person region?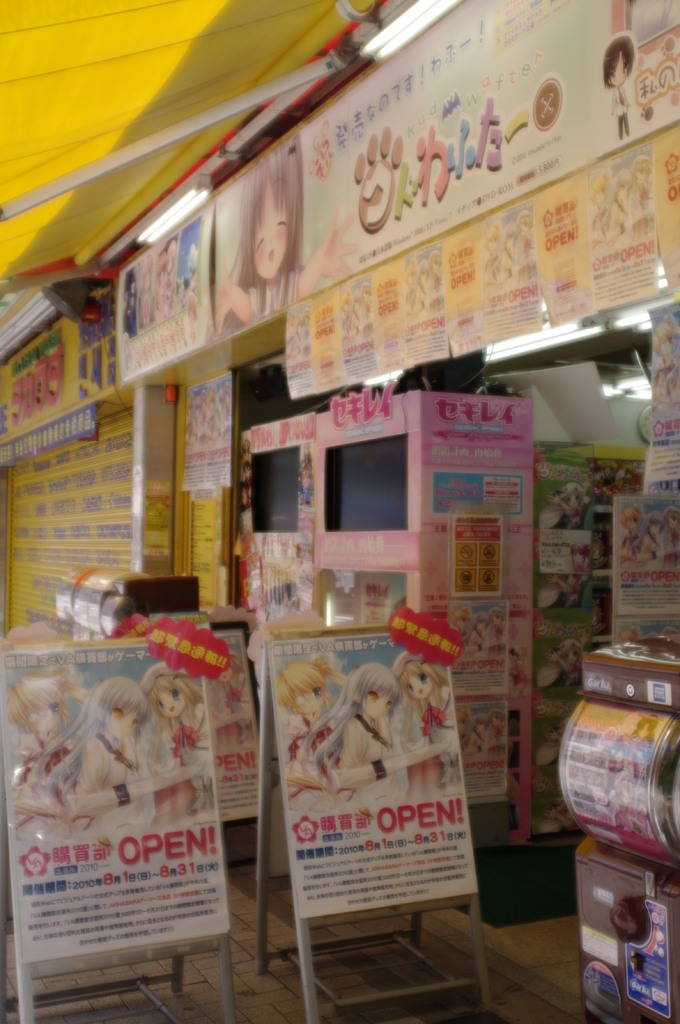
{"x1": 273, "y1": 653, "x2": 344, "y2": 811}
